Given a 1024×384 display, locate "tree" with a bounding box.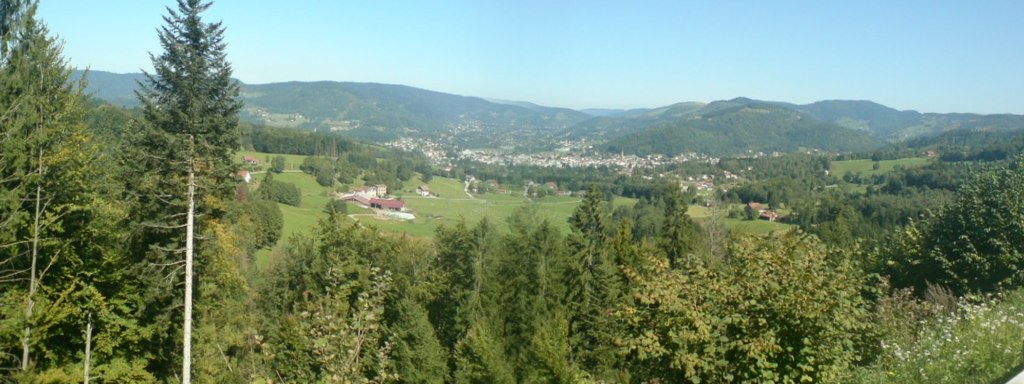
Located: bbox(64, 124, 168, 381).
